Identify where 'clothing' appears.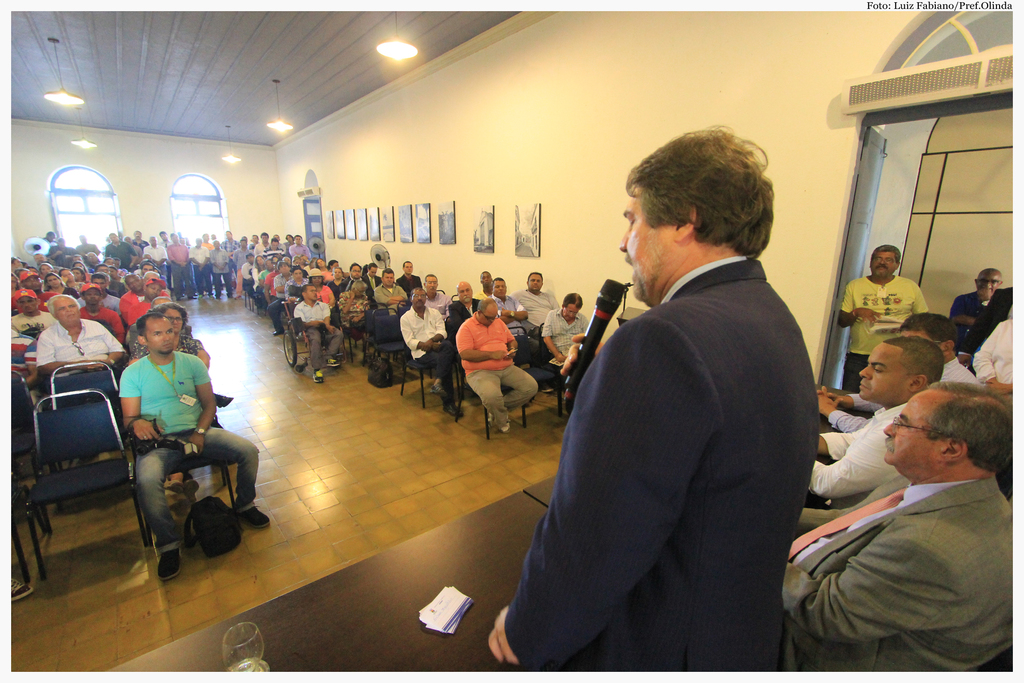
Appears at bbox=[426, 292, 454, 324].
